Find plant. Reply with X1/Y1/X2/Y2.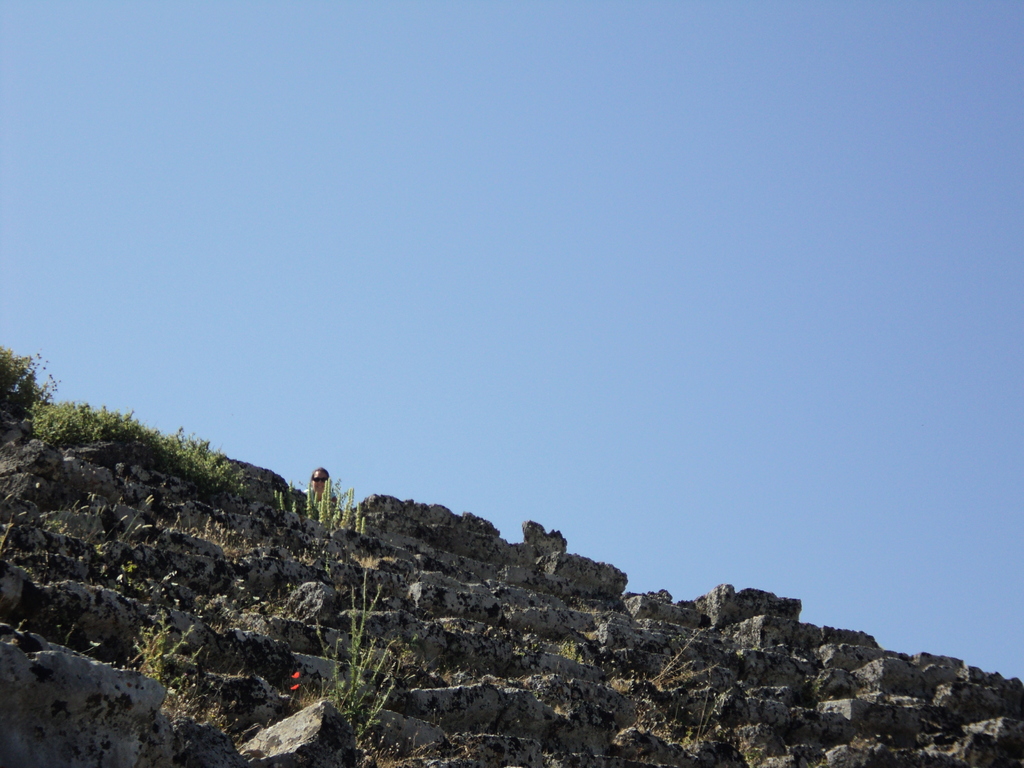
360/709/465/766.
